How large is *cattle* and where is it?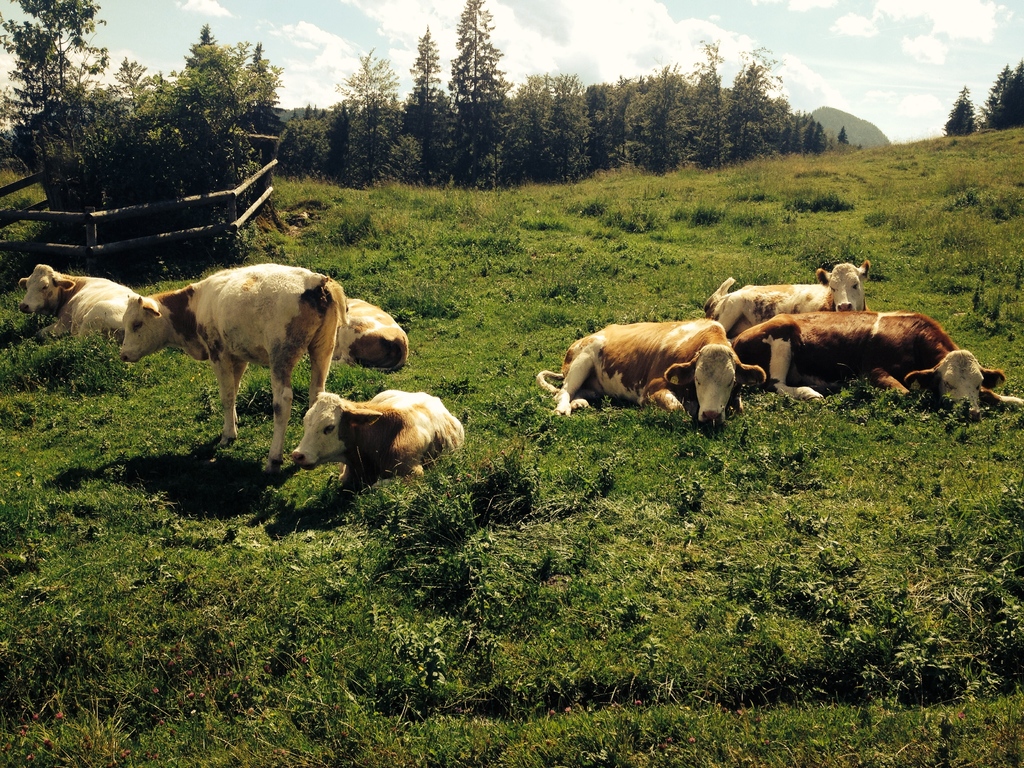
Bounding box: bbox(15, 260, 138, 341).
